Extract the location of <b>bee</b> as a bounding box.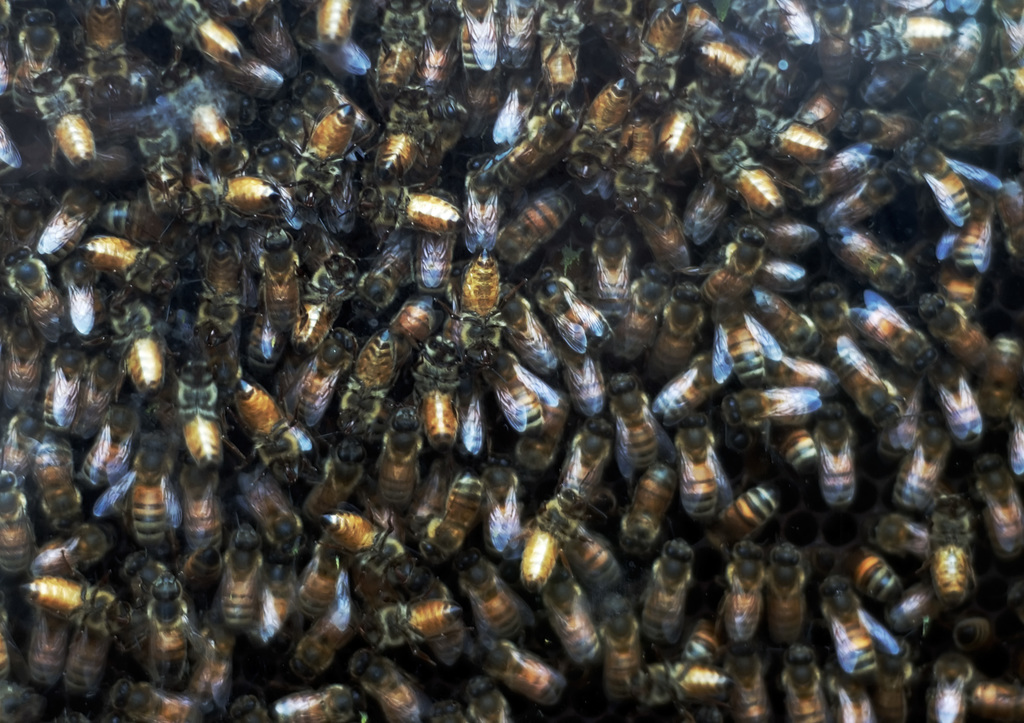
box(452, 0, 515, 107).
